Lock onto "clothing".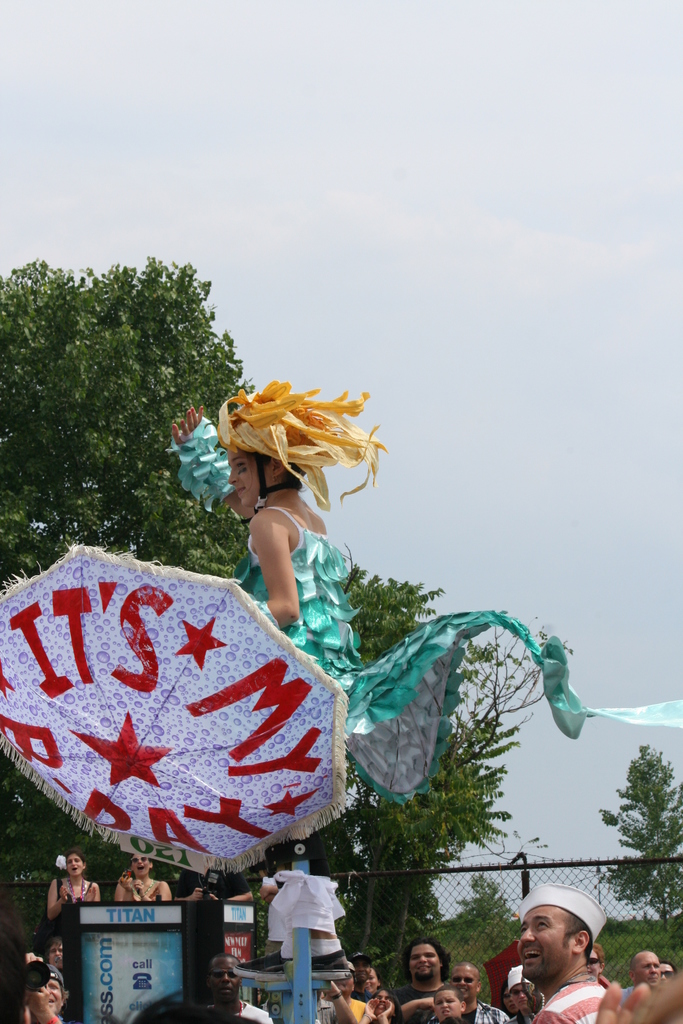
Locked: l=347, t=996, r=366, b=1023.
